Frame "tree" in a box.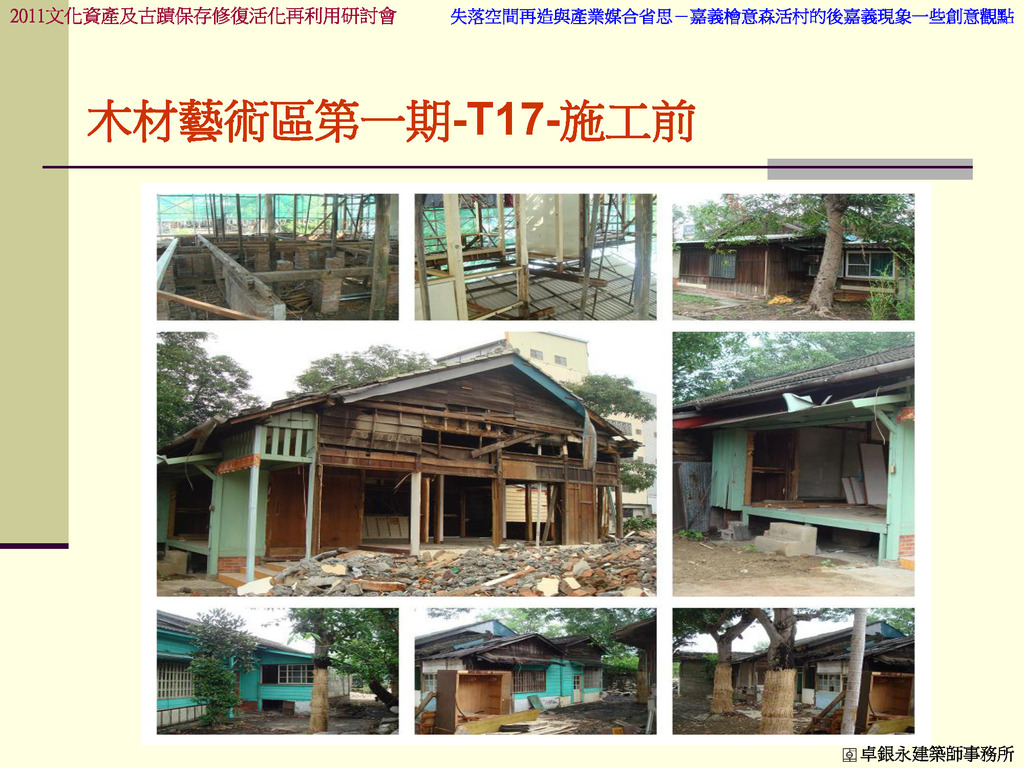
bbox(800, 601, 913, 739).
